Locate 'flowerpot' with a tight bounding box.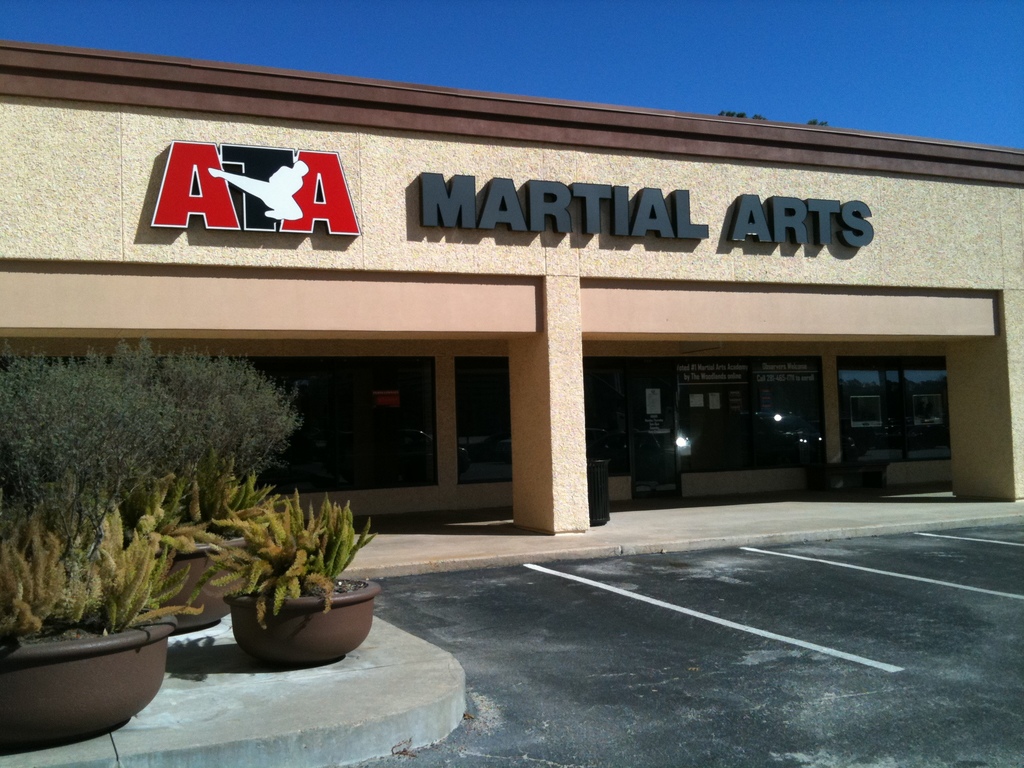
bbox=[15, 604, 186, 737].
